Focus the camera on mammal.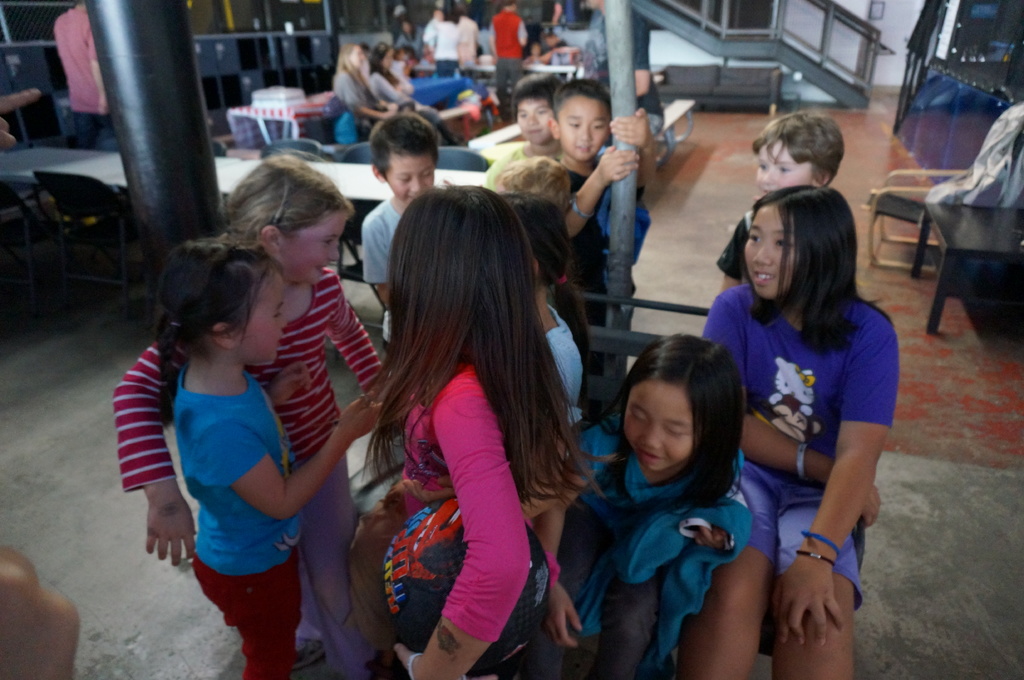
Focus region: [148, 229, 388, 679].
